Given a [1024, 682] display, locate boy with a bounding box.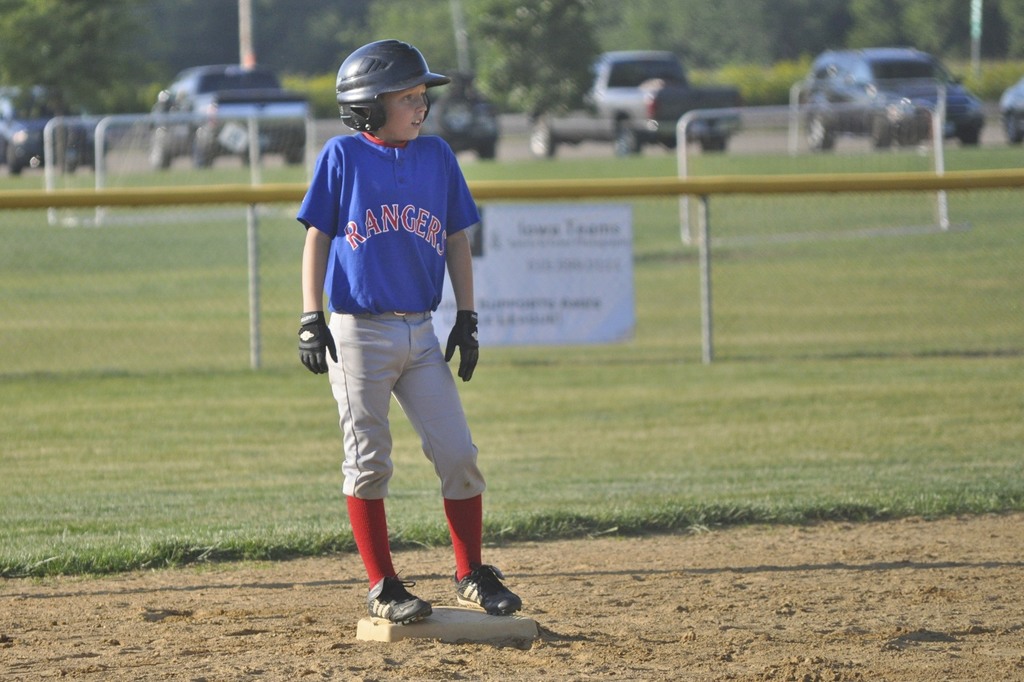
Located: (left=293, top=36, right=524, bottom=628).
